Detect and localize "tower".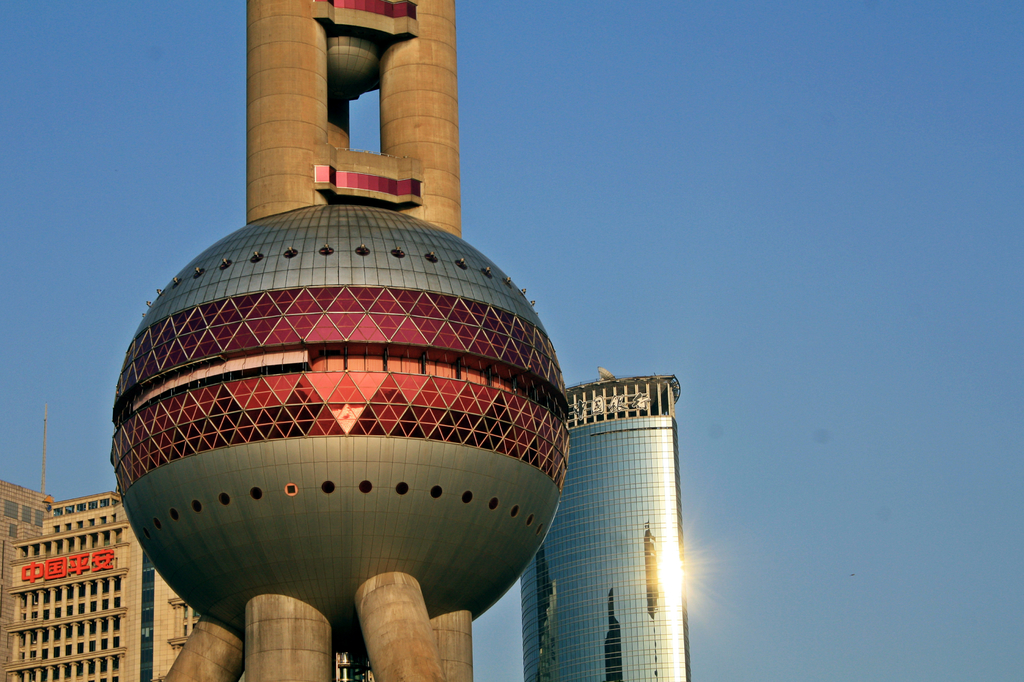
Localized at BBox(527, 321, 709, 649).
